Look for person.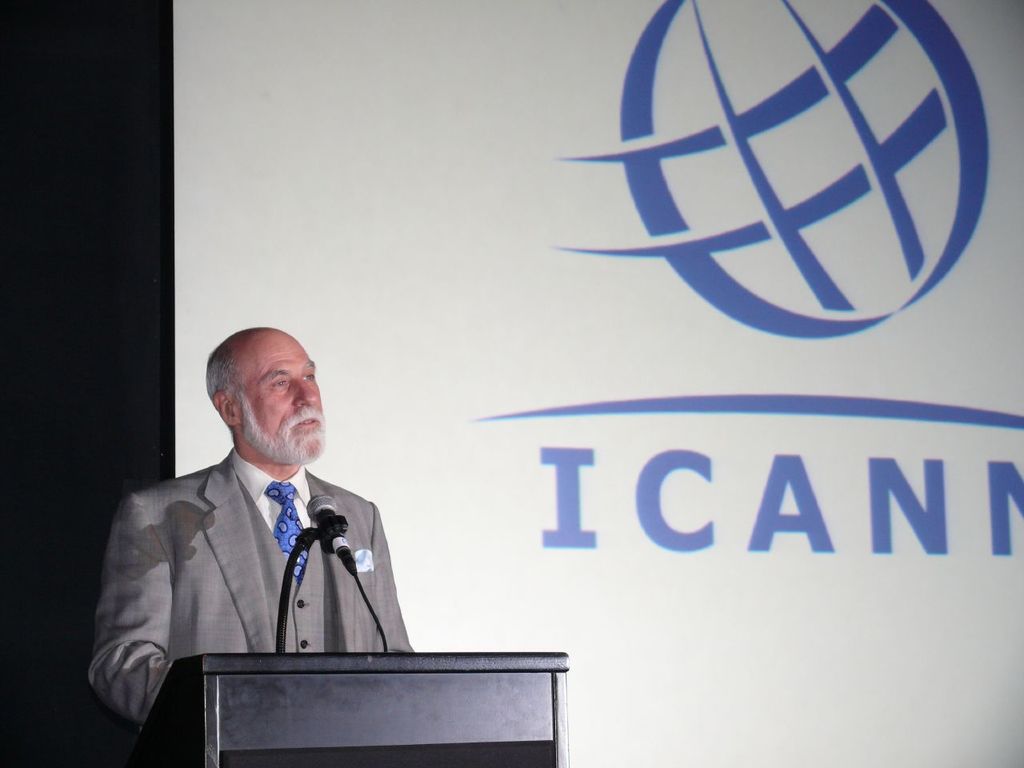
Found: [left=103, top=310, right=439, bottom=730].
